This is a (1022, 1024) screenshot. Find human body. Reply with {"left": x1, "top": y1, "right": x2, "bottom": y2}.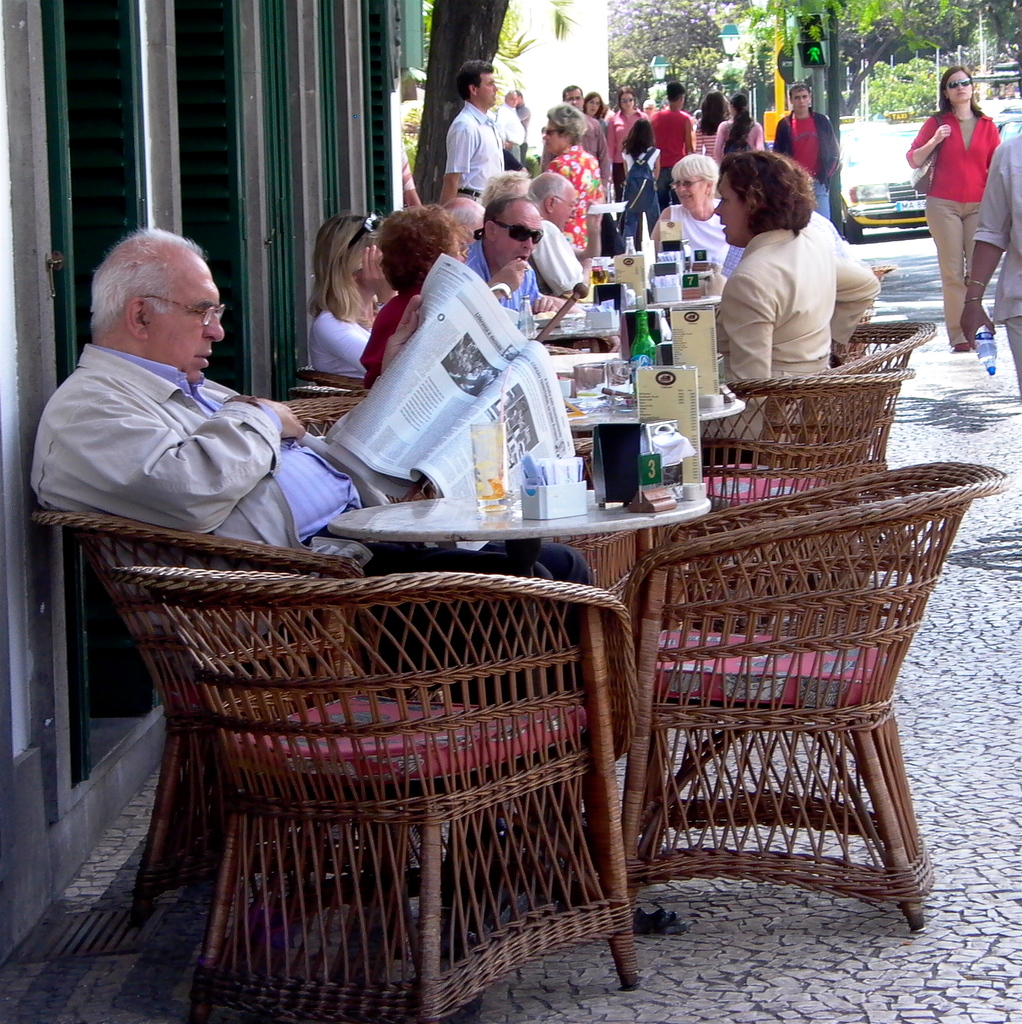
{"left": 469, "top": 196, "right": 577, "bottom": 319}.
